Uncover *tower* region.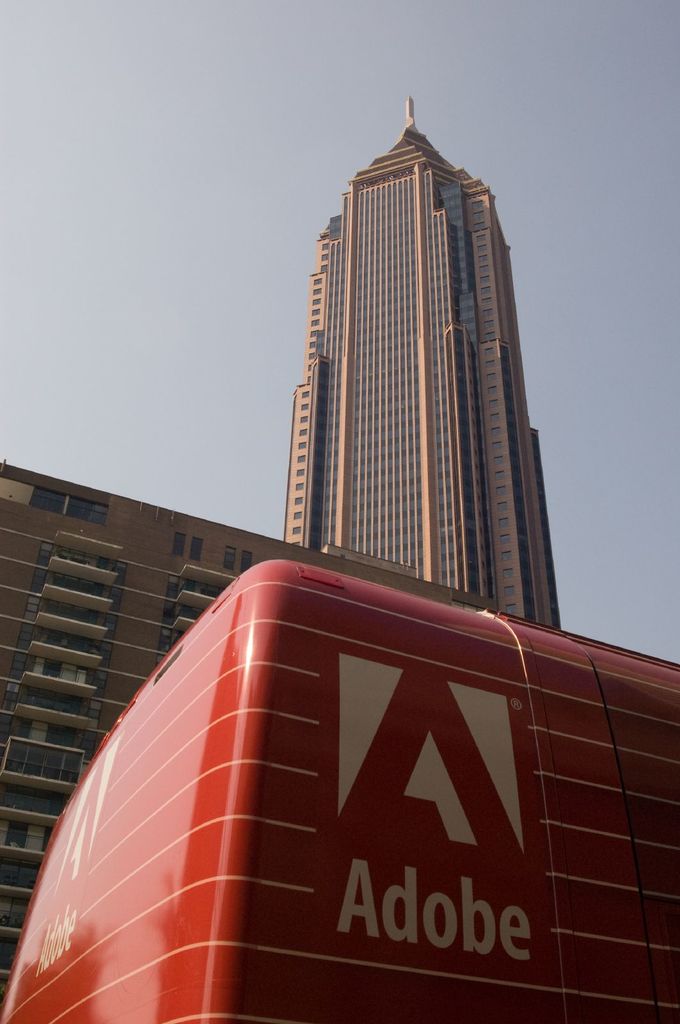
Uncovered: {"x1": 261, "y1": 75, "x2": 590, "y2": 739}.
